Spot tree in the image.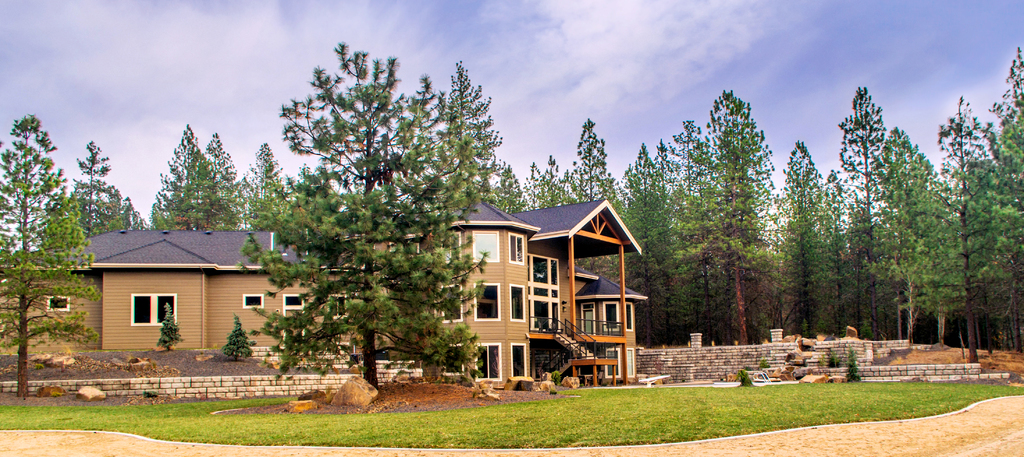
tree found at 0,113,92,400.
